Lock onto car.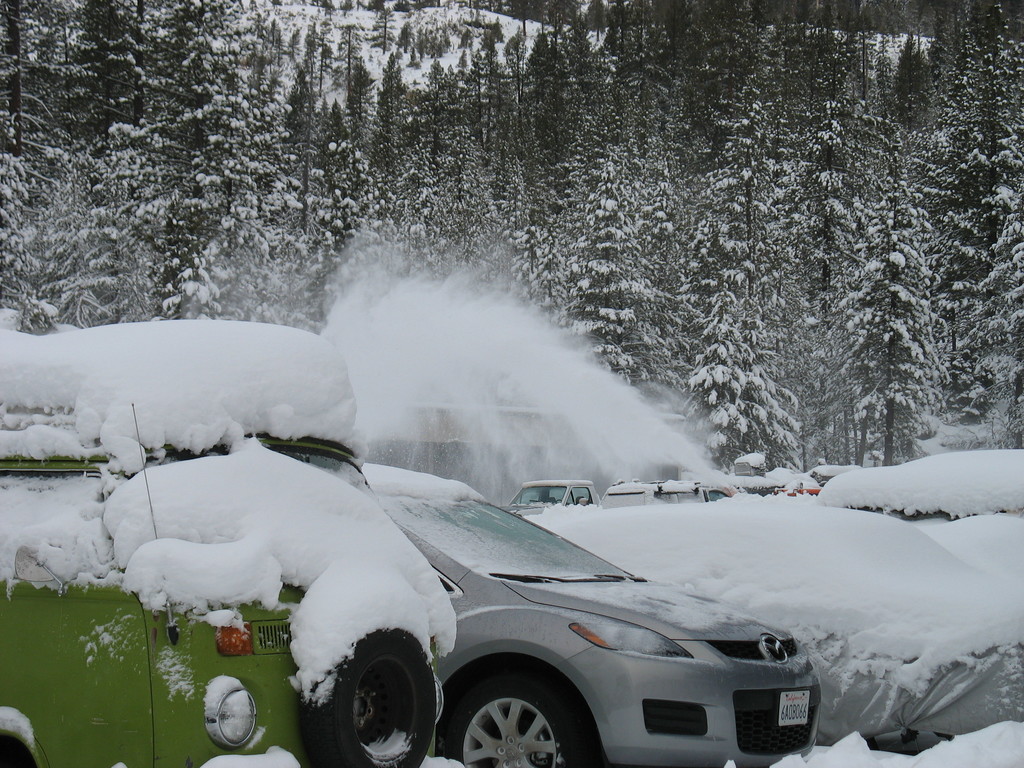
Locked: l=509, t=481, r=592, b=516.
